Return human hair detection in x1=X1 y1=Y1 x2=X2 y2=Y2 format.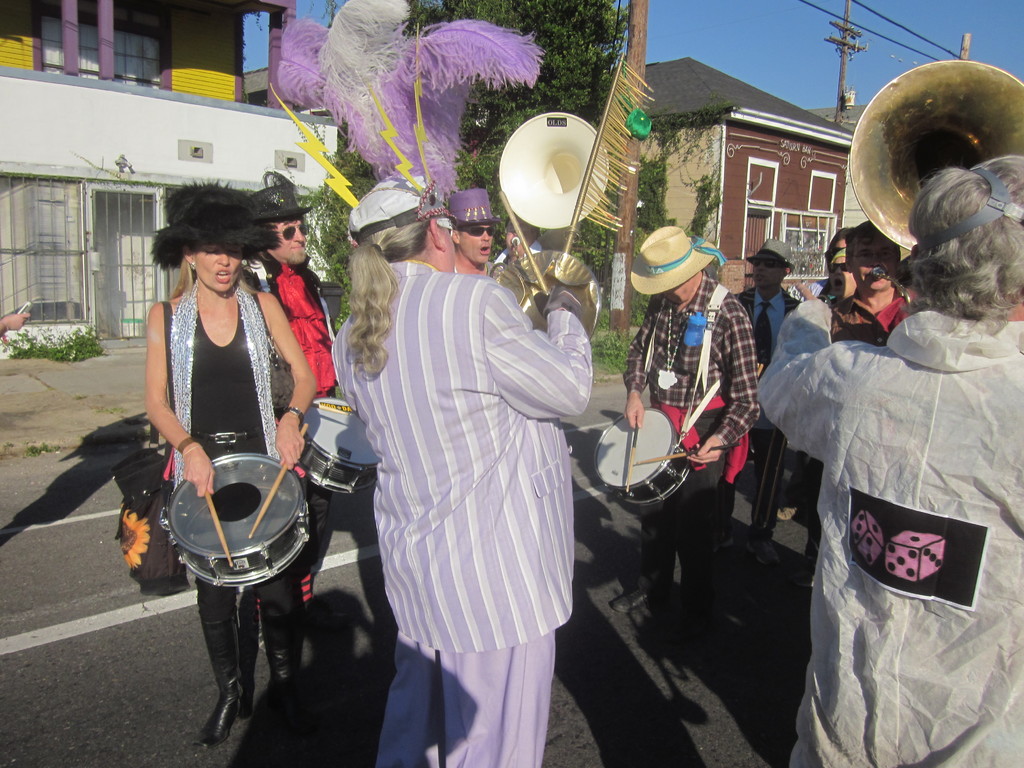
x1=902 y1=152 x2=1023 y2=333.
